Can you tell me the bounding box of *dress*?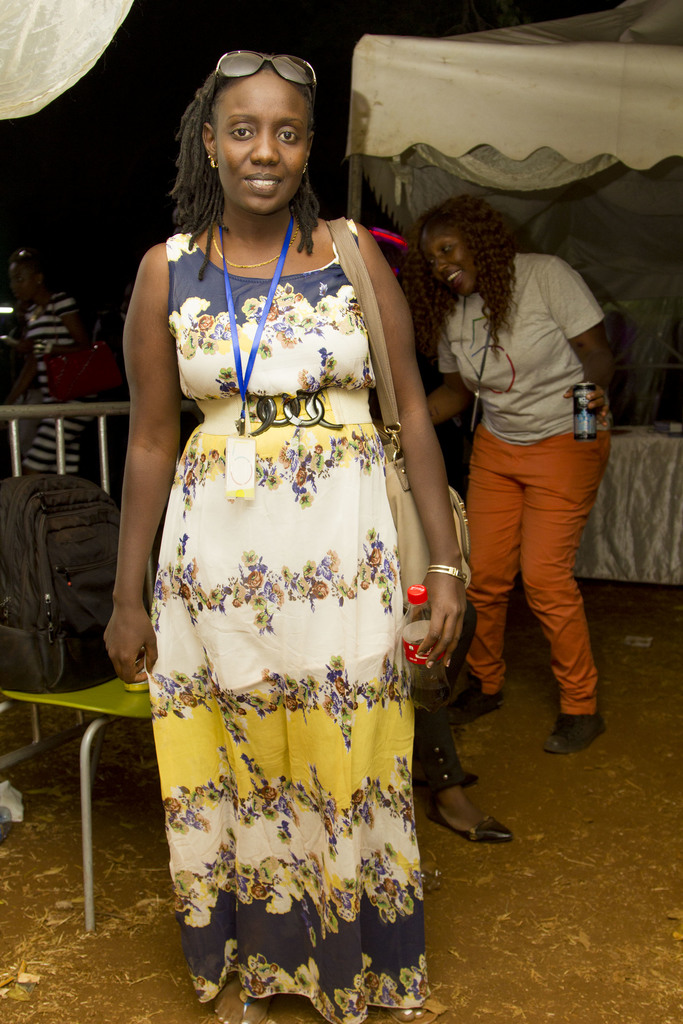
l=141, t=221, r=428, b=1023.
